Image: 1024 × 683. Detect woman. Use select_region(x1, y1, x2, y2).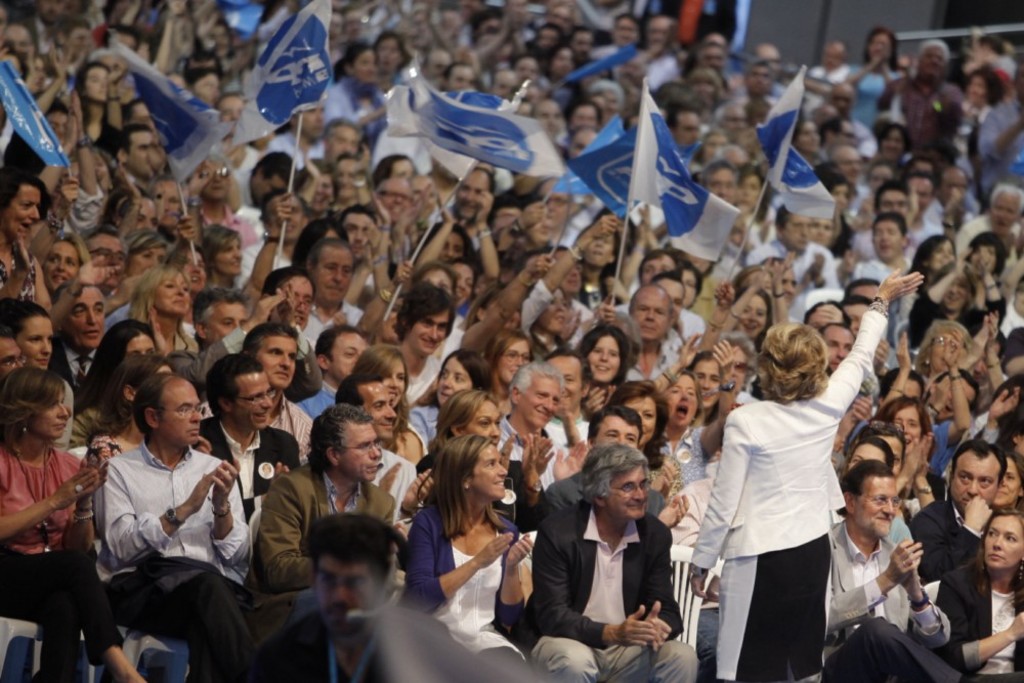
select_region(916, 317, 975, 410).
